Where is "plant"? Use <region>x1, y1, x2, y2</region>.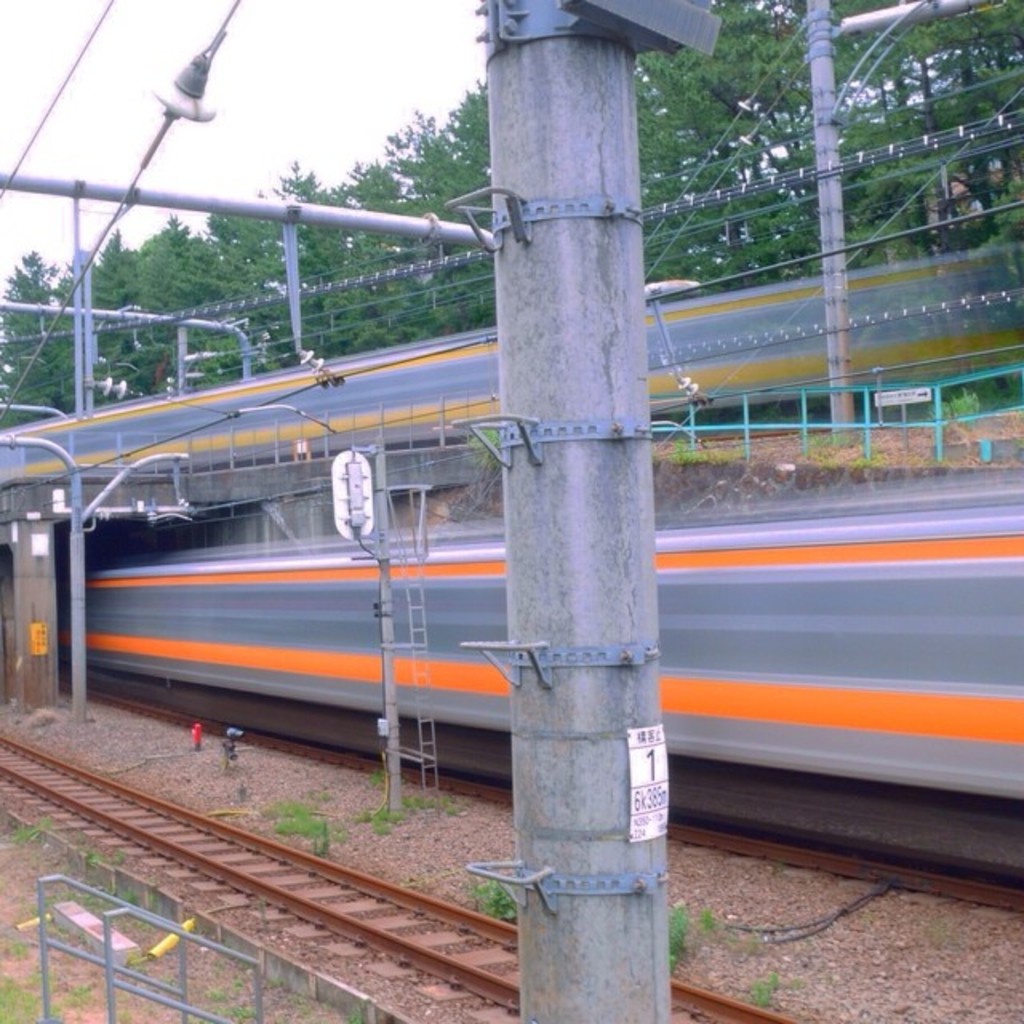
<region>387, 798, 458, 818</region>.
